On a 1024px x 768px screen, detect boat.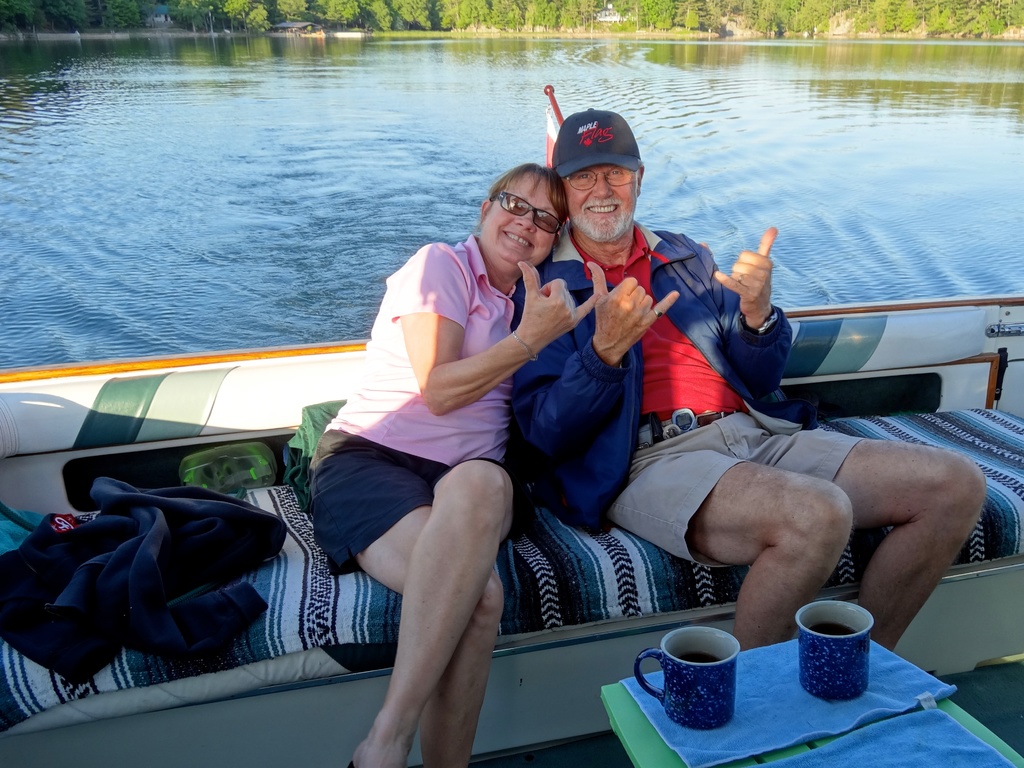
detection(0, 288, 1023, 767).
